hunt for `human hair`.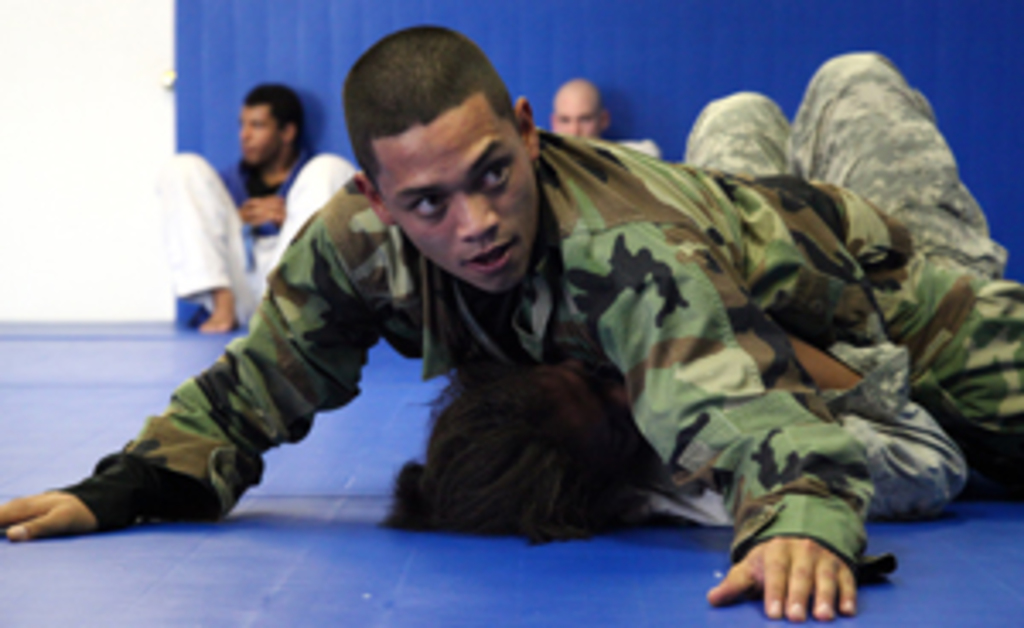
Hunted down at box(348, 20, 515, 184).
